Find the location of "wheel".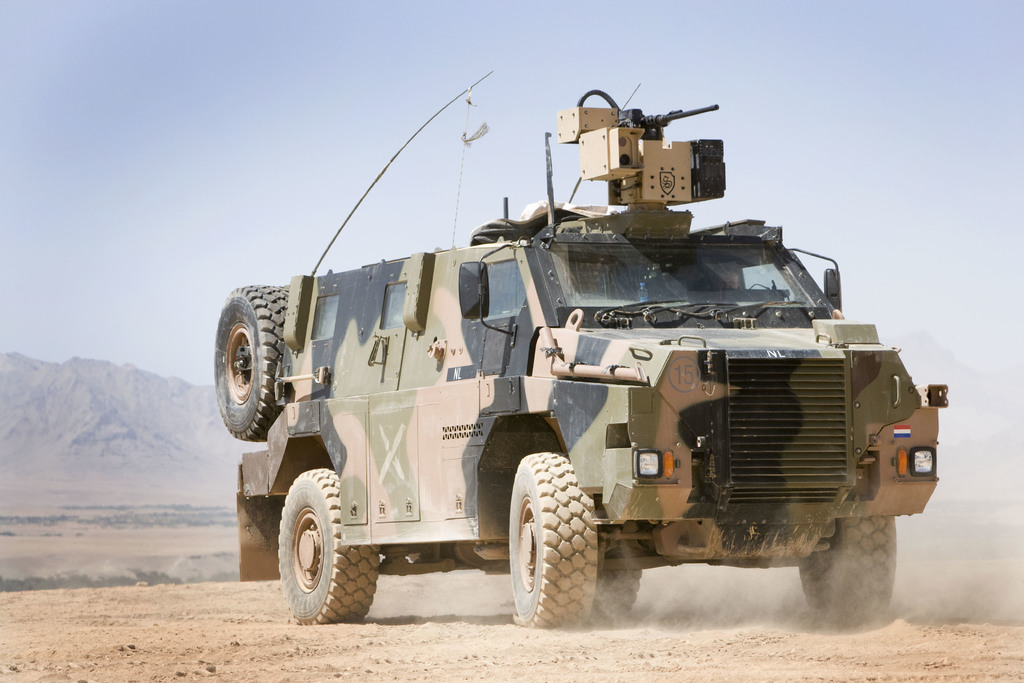
Location: 800, 515, 896, 628.
